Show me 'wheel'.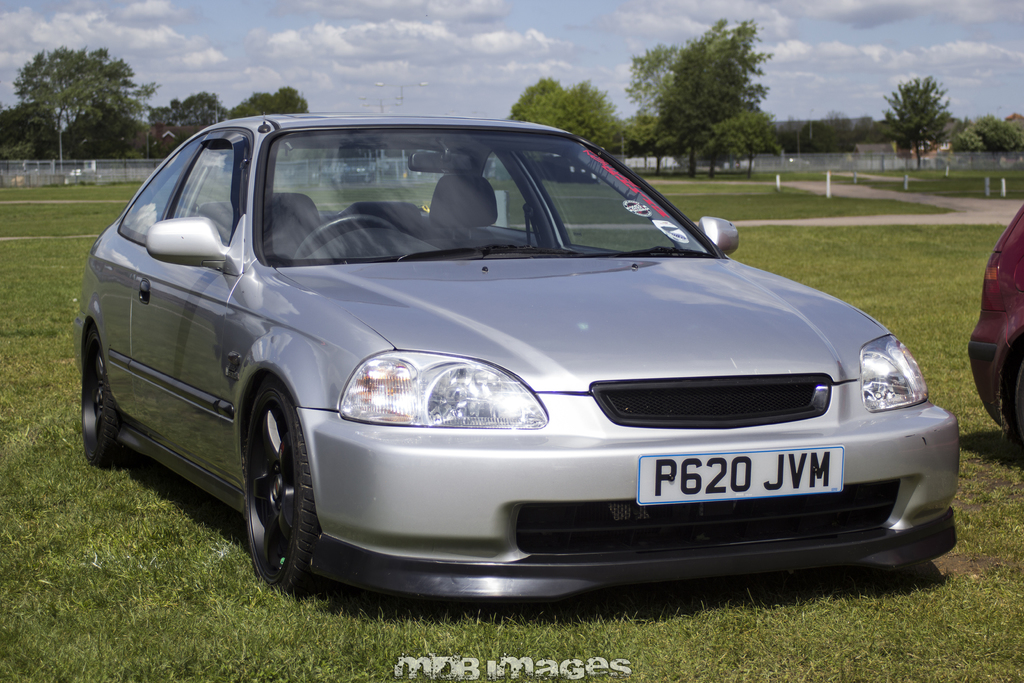
'wheel' is here: [x1=1016, y1=361, x2=1023, y2=434].
